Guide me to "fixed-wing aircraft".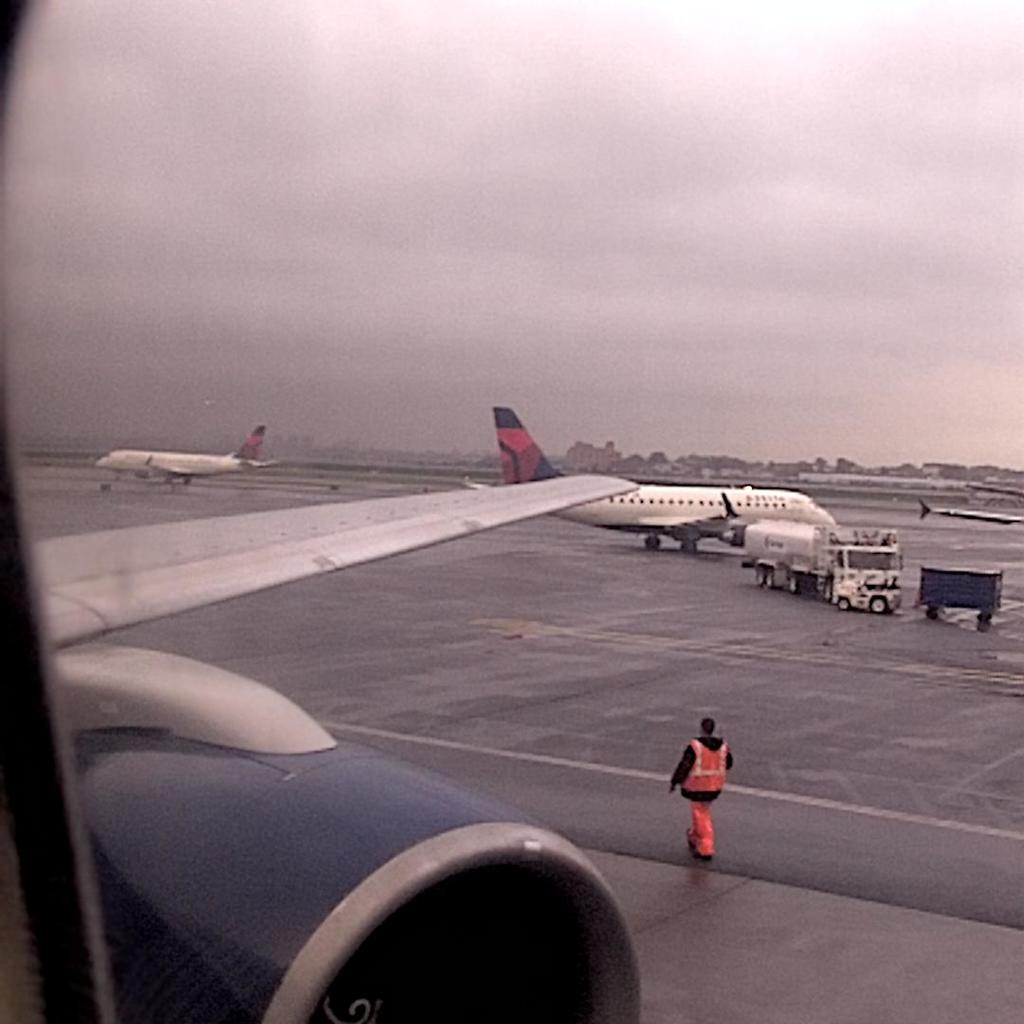
Guidance: [0,0,638,1023].
